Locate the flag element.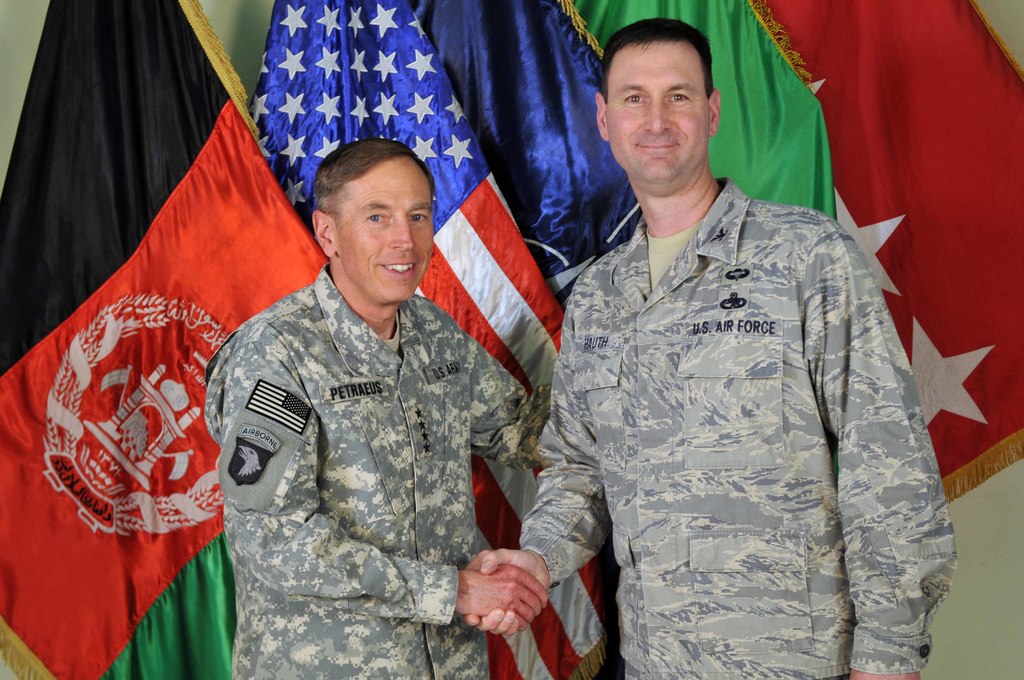
Element bbox: <bbox>0, 0, 353, 679</bbox>.
